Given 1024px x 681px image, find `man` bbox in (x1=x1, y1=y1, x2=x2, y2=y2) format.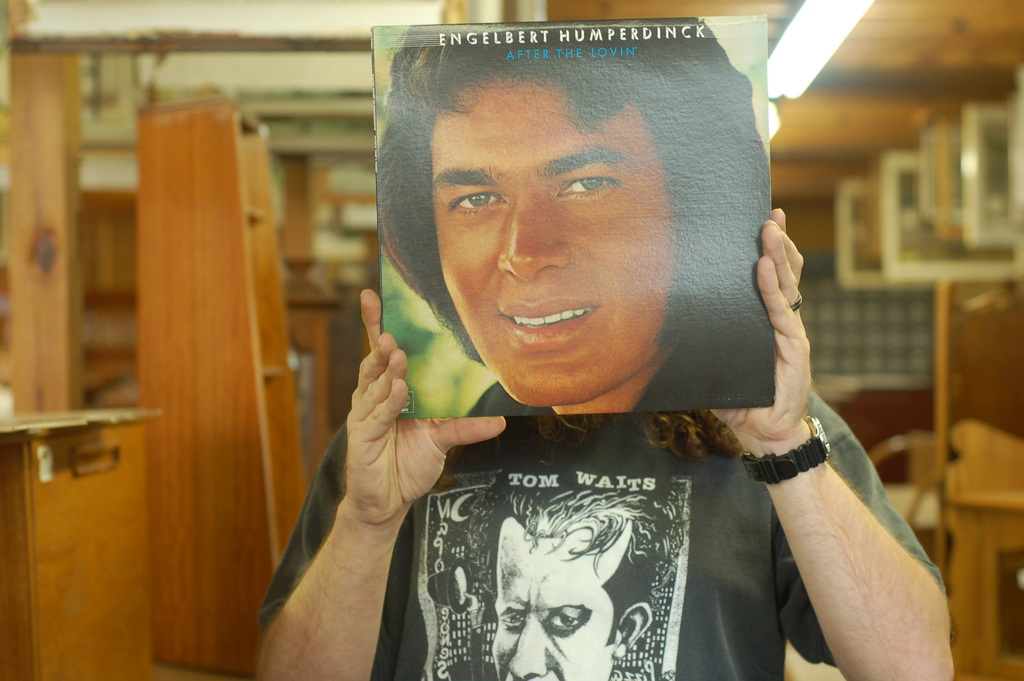
(x1=257, y1=22, x2=962, y2=675).
